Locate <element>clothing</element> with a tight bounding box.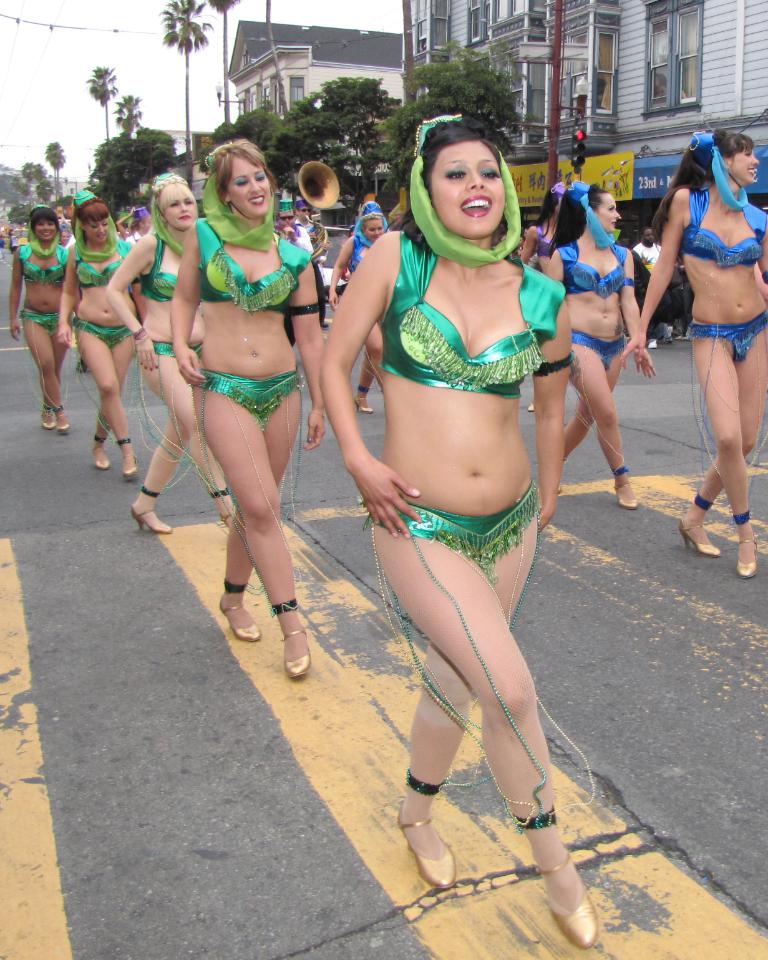
select_region(11, 239, 79, 339).
